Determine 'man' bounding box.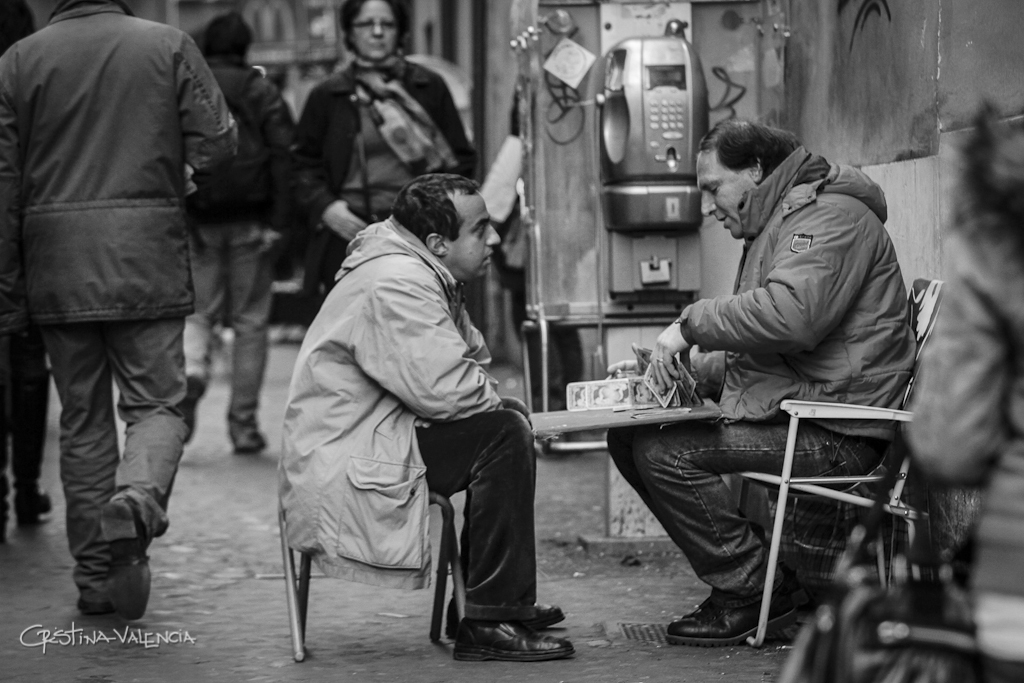
Determined: box=[270, 170, 577, 660].
